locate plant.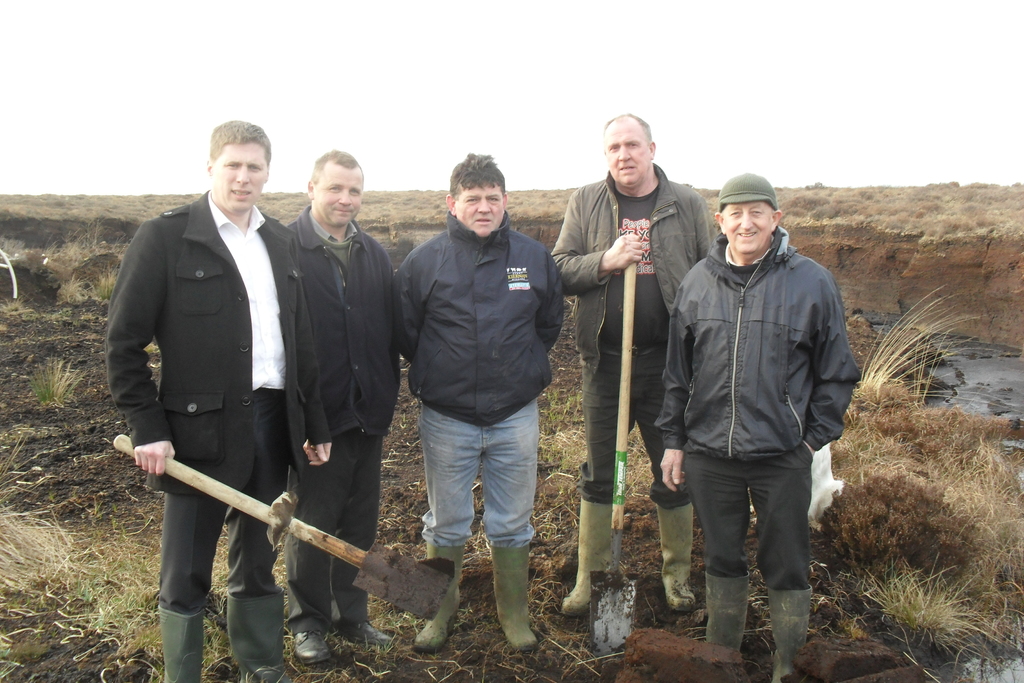
Bounding box: left=79, top=263, right=110, bottom=306.
